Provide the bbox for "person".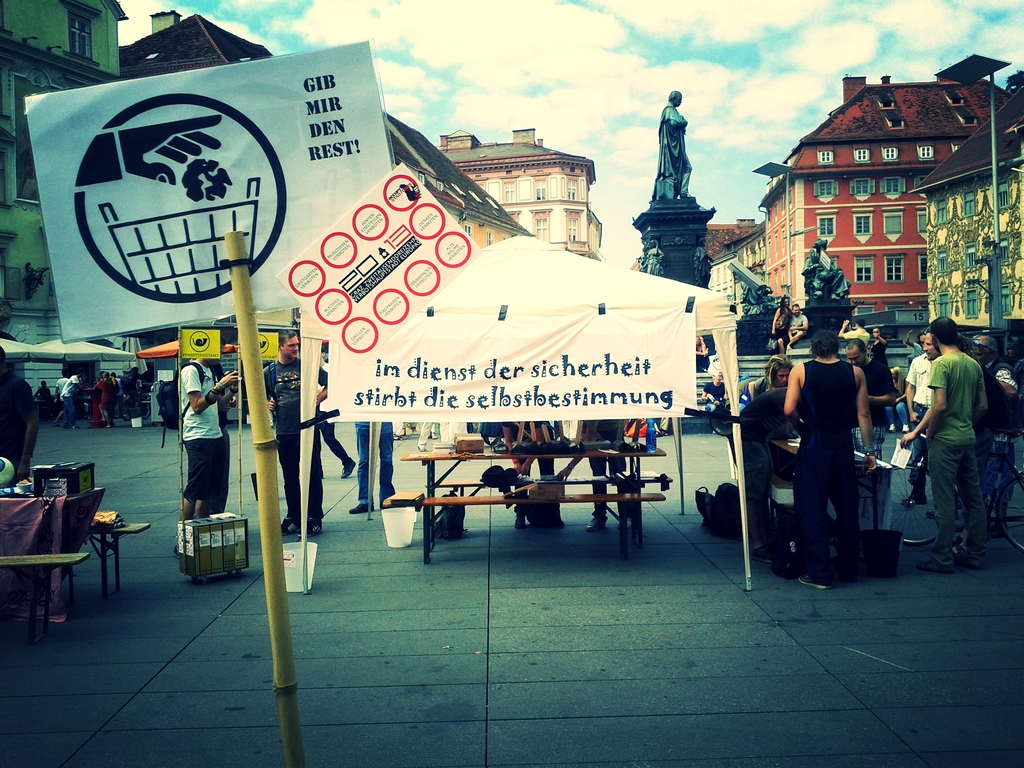
<box>789,302,806,348</box>.
